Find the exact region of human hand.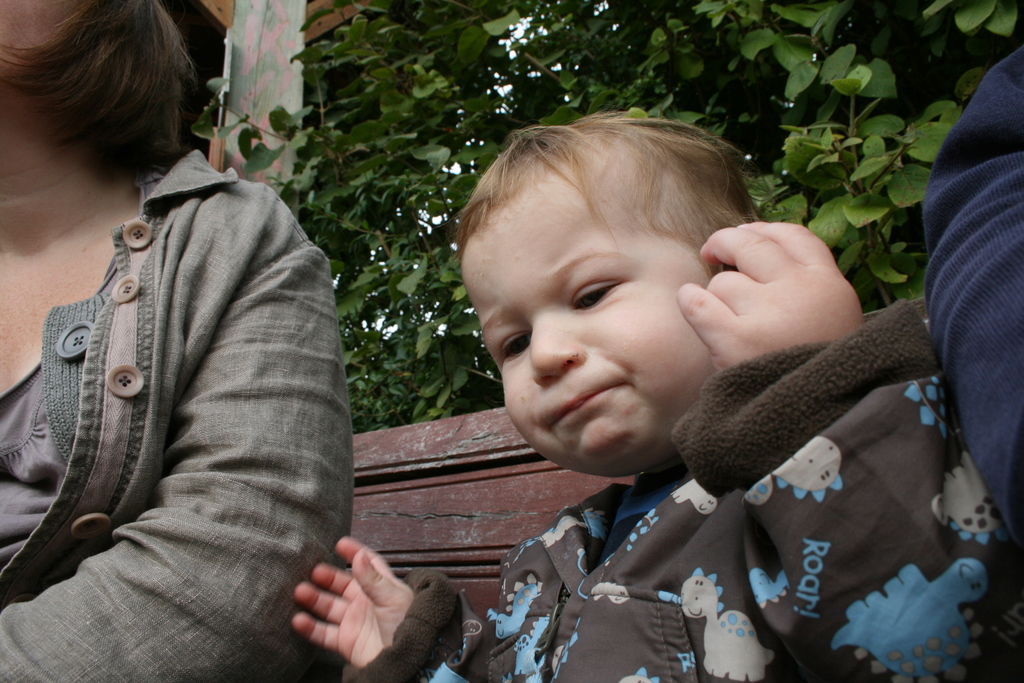
Exact region: (x1=680, y1=217, x2=849, y2=395).
